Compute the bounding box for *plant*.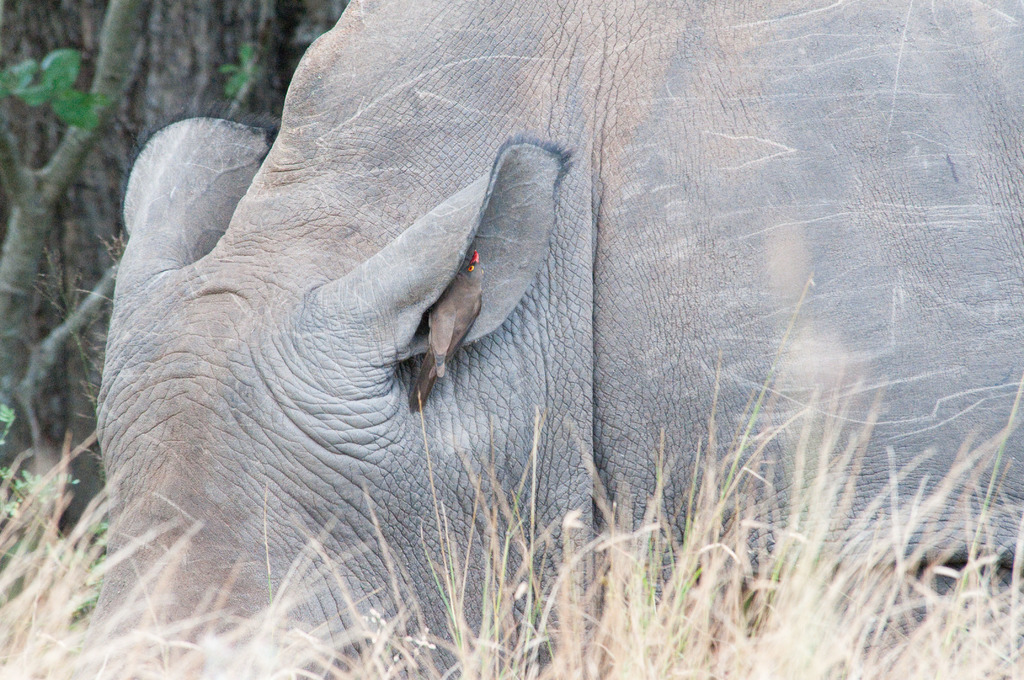
219:42:260:105.
